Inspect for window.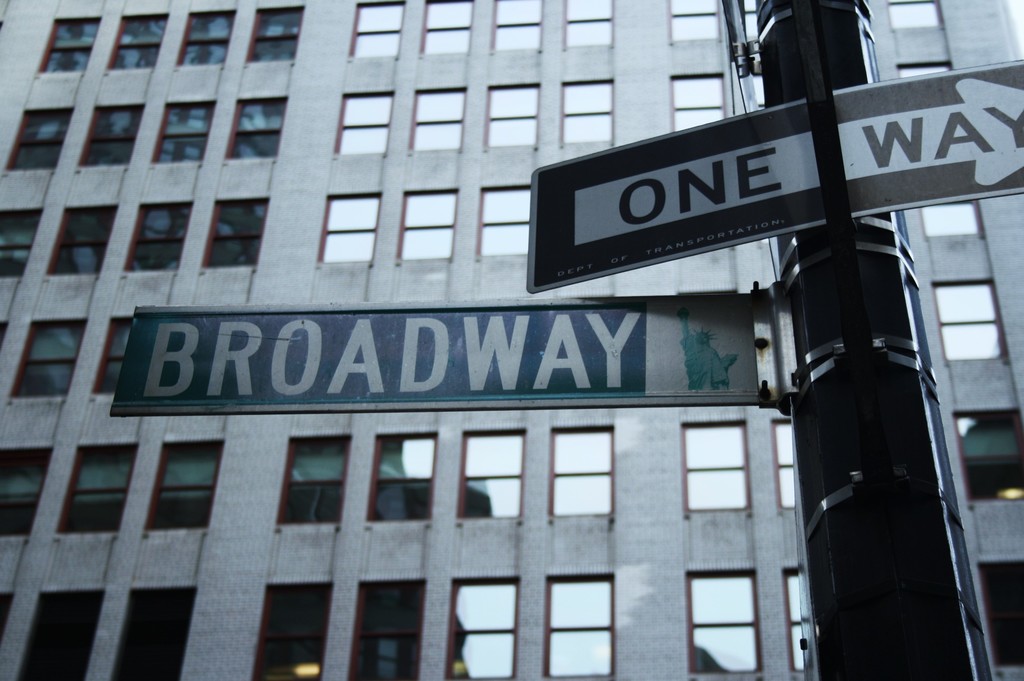
Inspection: region(239, 7, 304, 65).
